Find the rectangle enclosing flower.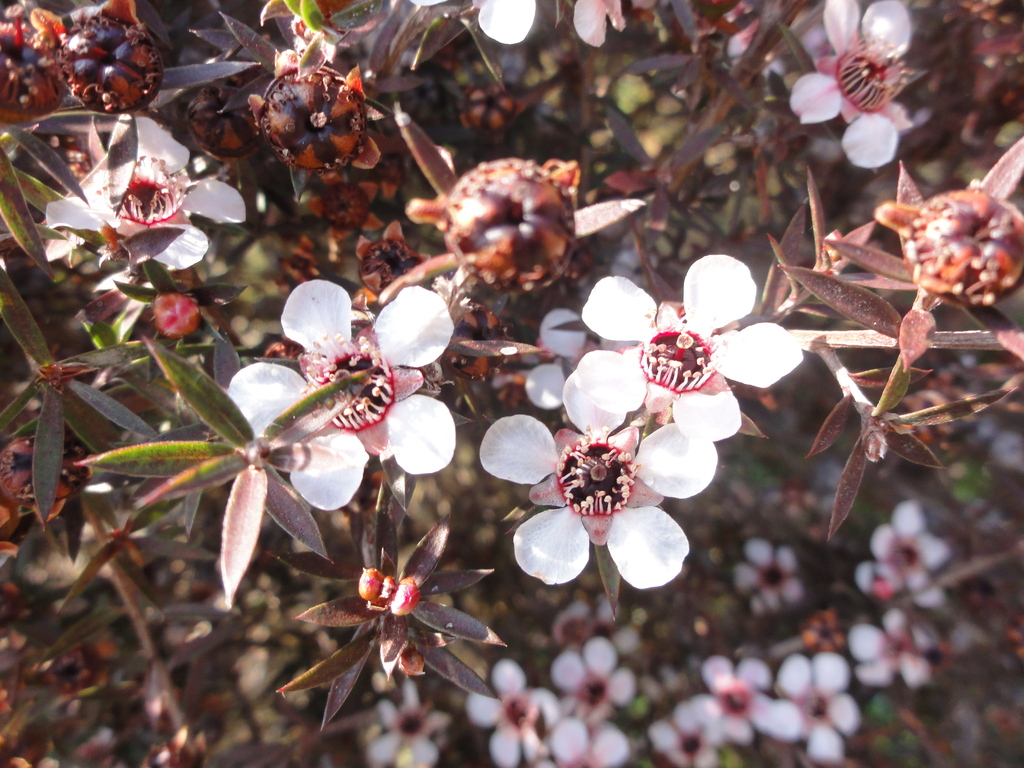
<region>763, 652, 861, 765</region>.
